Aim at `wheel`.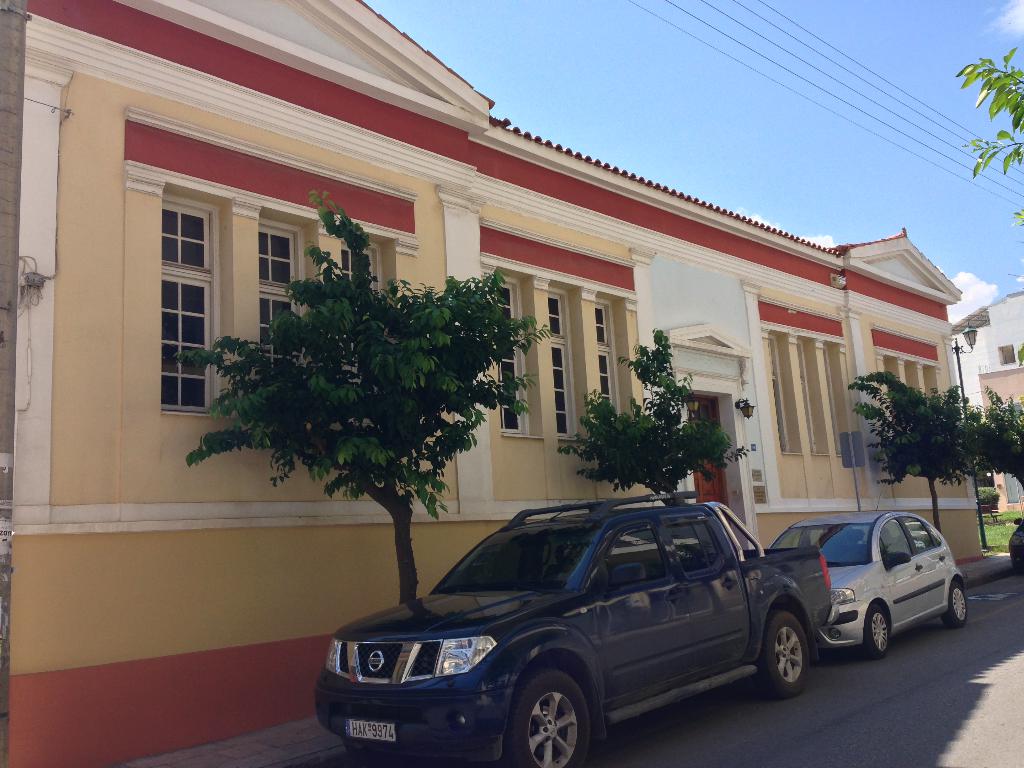
Aimed at {"left": 943, "top": 576, "right": 972, "bottom": 631}.
